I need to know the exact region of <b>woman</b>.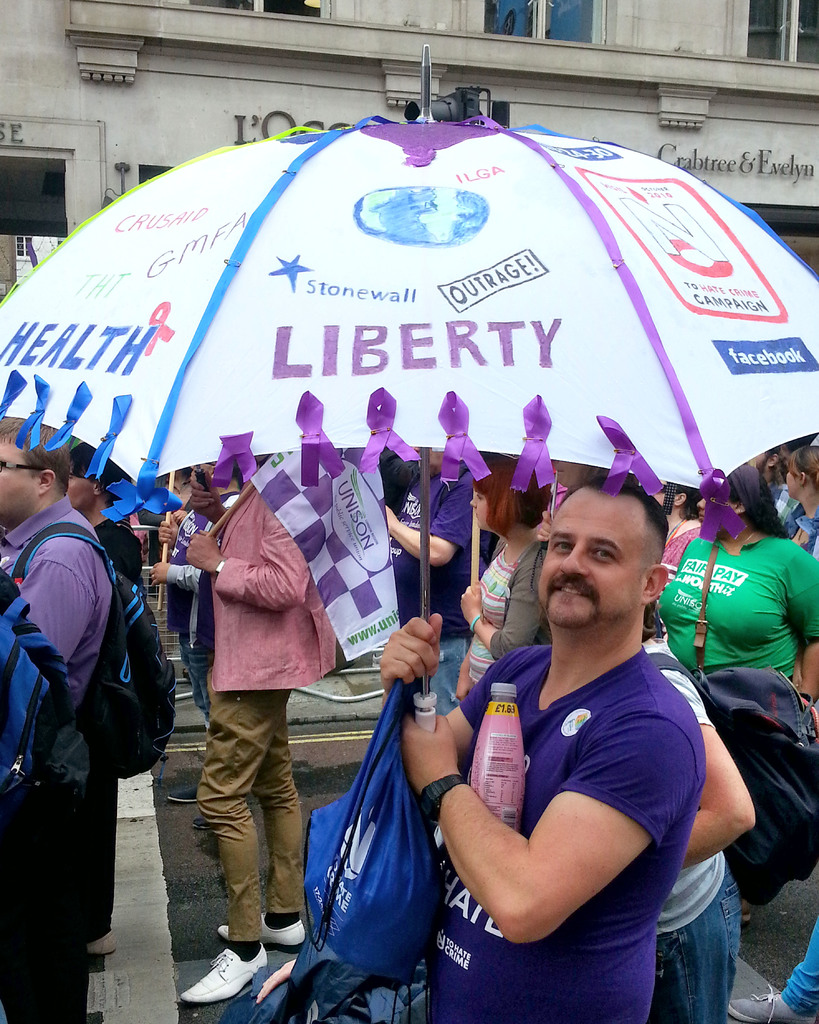
Region: 459/463/546/700.
